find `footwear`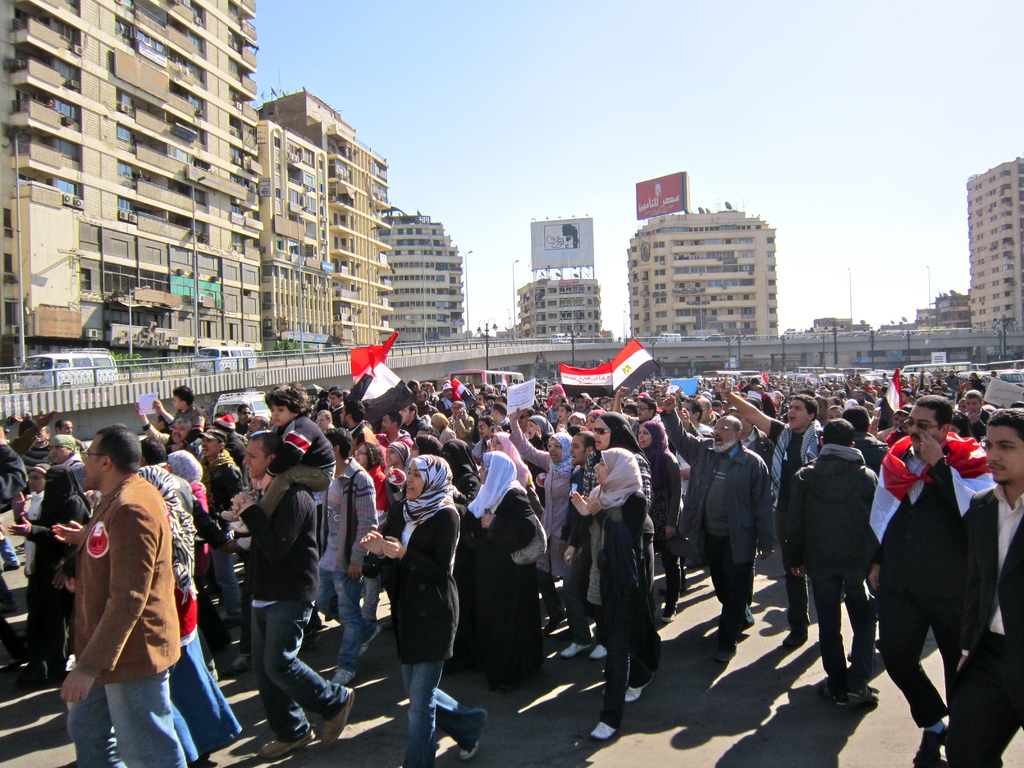
<box>660,586,669,595</box>
